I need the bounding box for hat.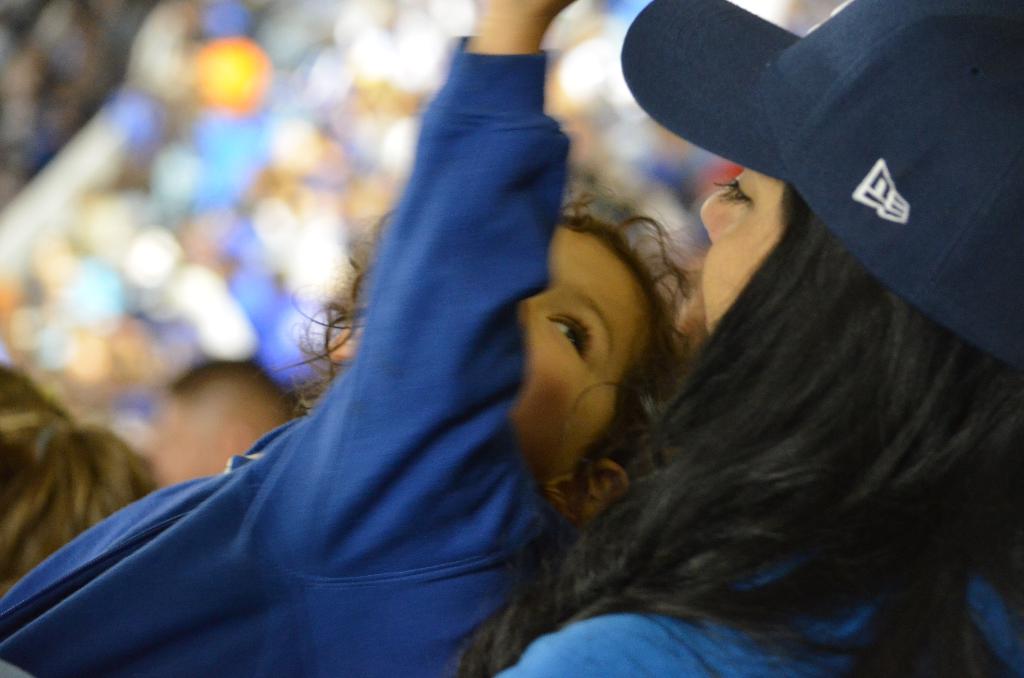
Here it is: (left=619, top=0, right=1023, bottom=372).
